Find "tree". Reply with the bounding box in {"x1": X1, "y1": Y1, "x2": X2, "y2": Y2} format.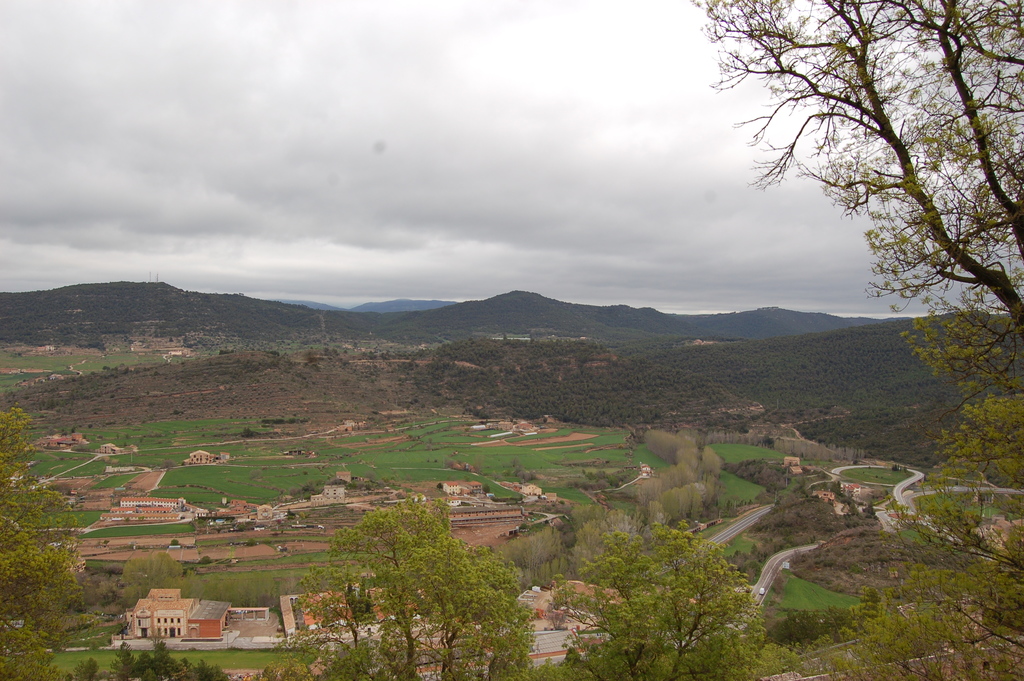
{"x1": 481, "y1": 484, "x2": 490, "y2": 494}.
